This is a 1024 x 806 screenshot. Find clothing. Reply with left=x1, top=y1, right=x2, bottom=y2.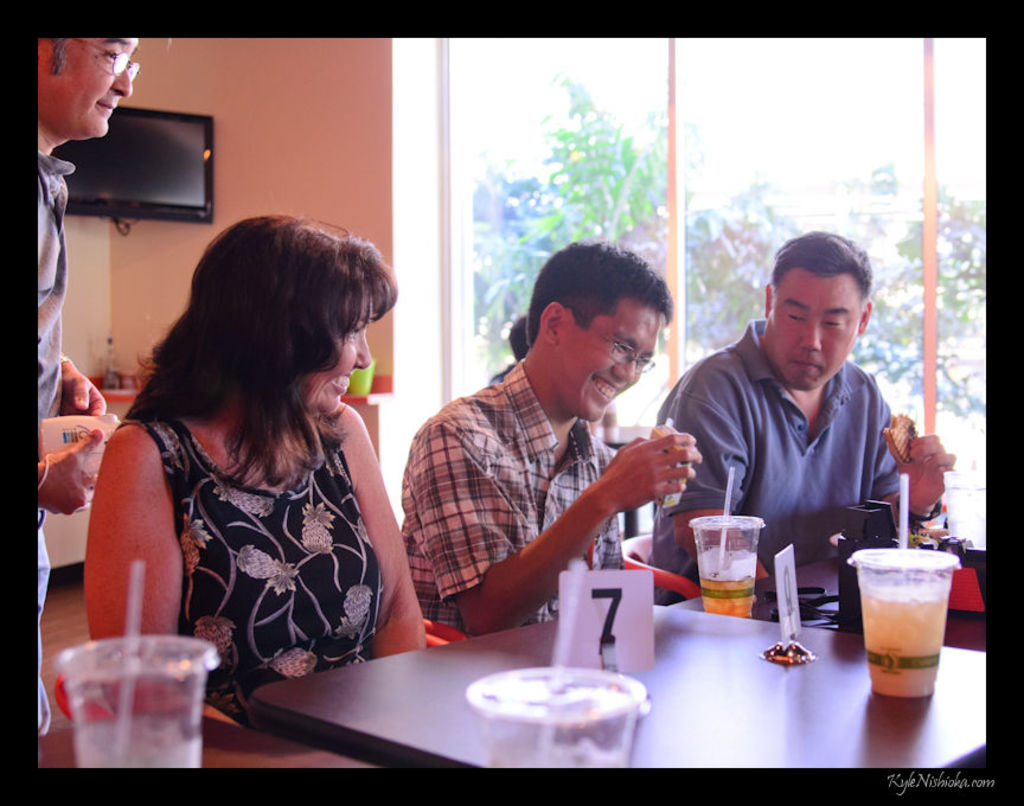
left=23, top=113, right=111, bottom=759.
